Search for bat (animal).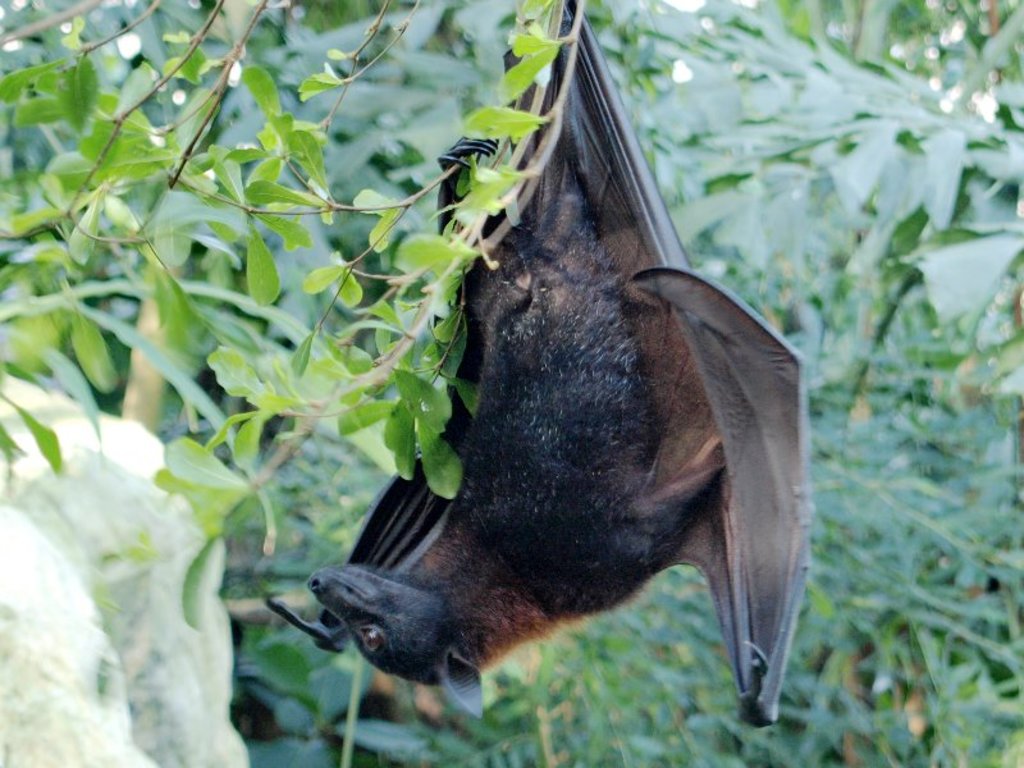
Found at pyautogui.locateOnScreen(262, 0, 829, 755).
